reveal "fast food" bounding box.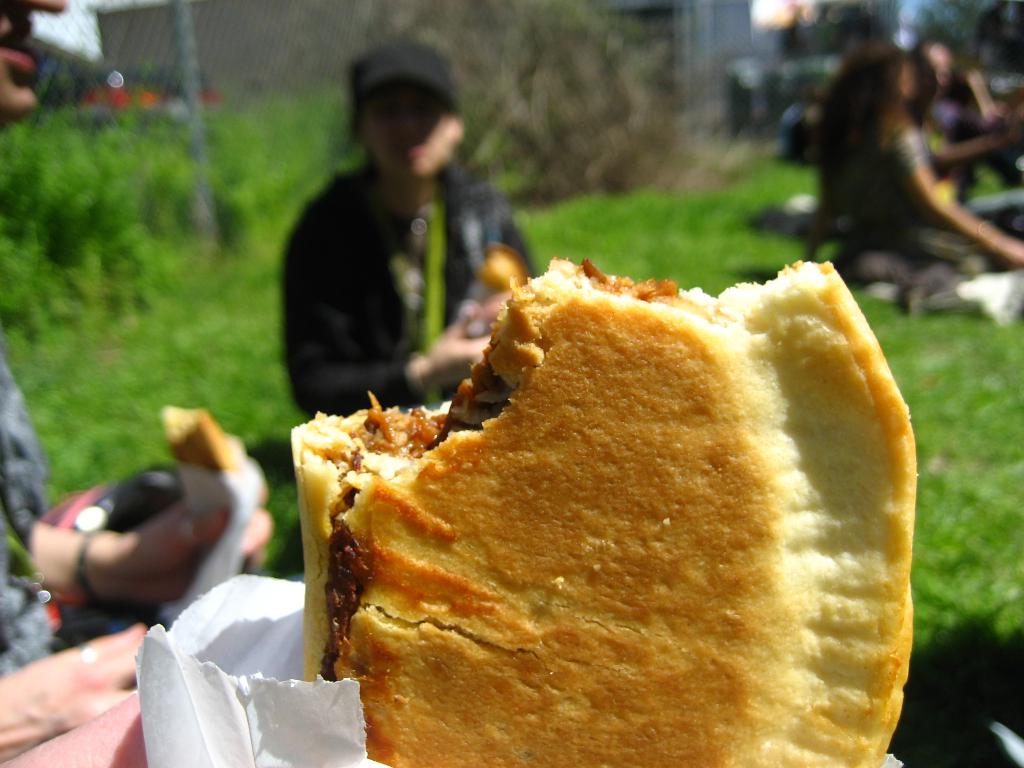
Revealed: <region>242, 240, 874, 751</region>.
